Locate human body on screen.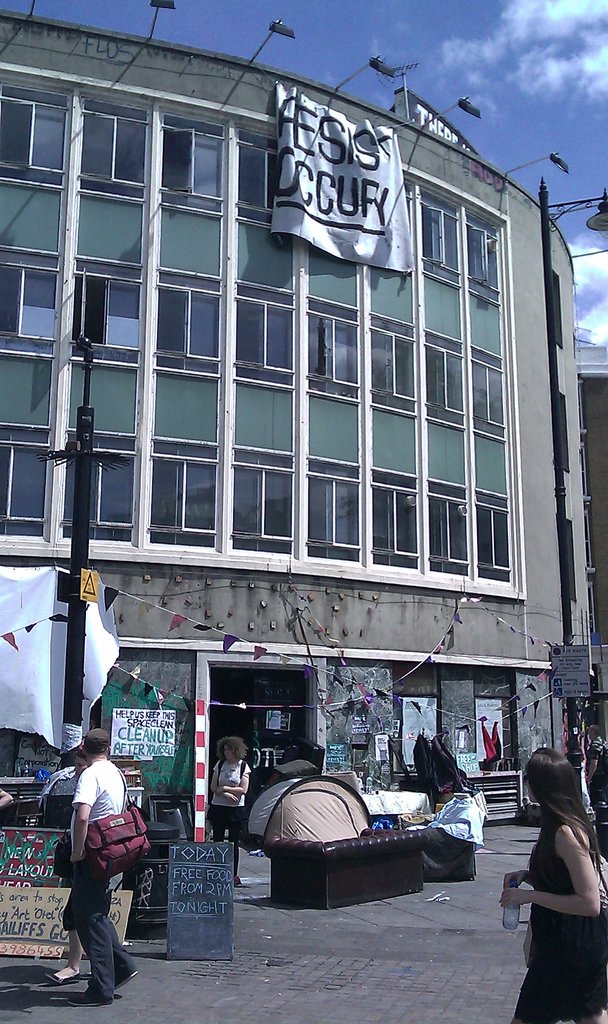
On screen at rect(43, 807, 97, 986).
